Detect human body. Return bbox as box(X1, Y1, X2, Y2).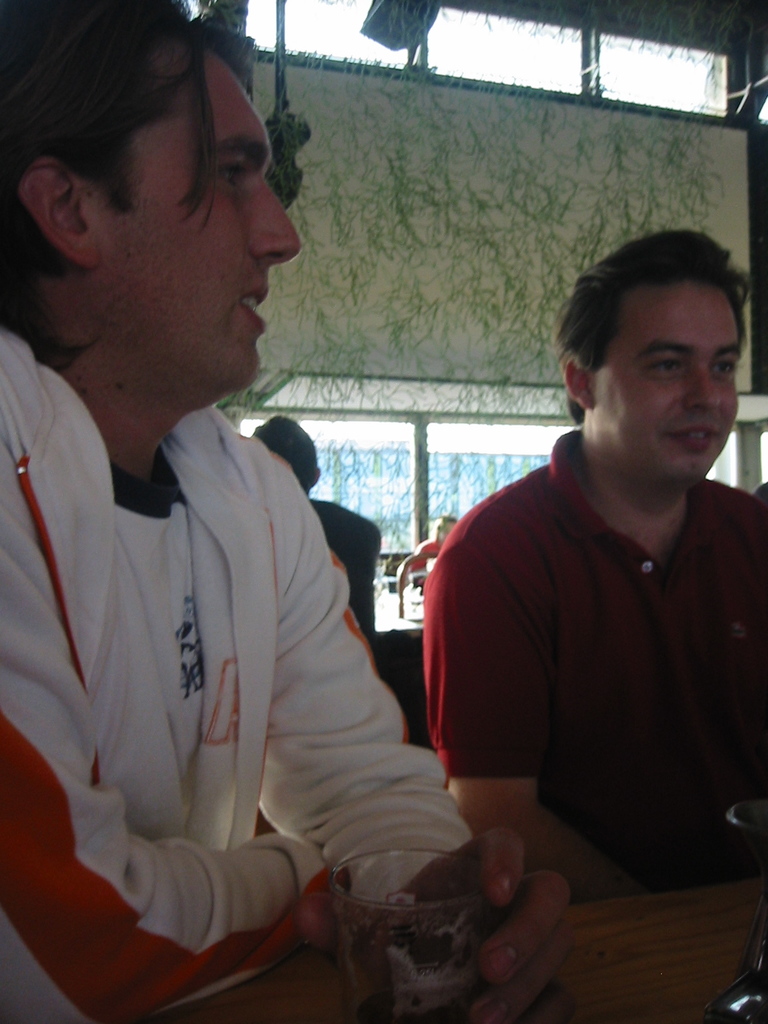
box(423, 440, 767, 900).
